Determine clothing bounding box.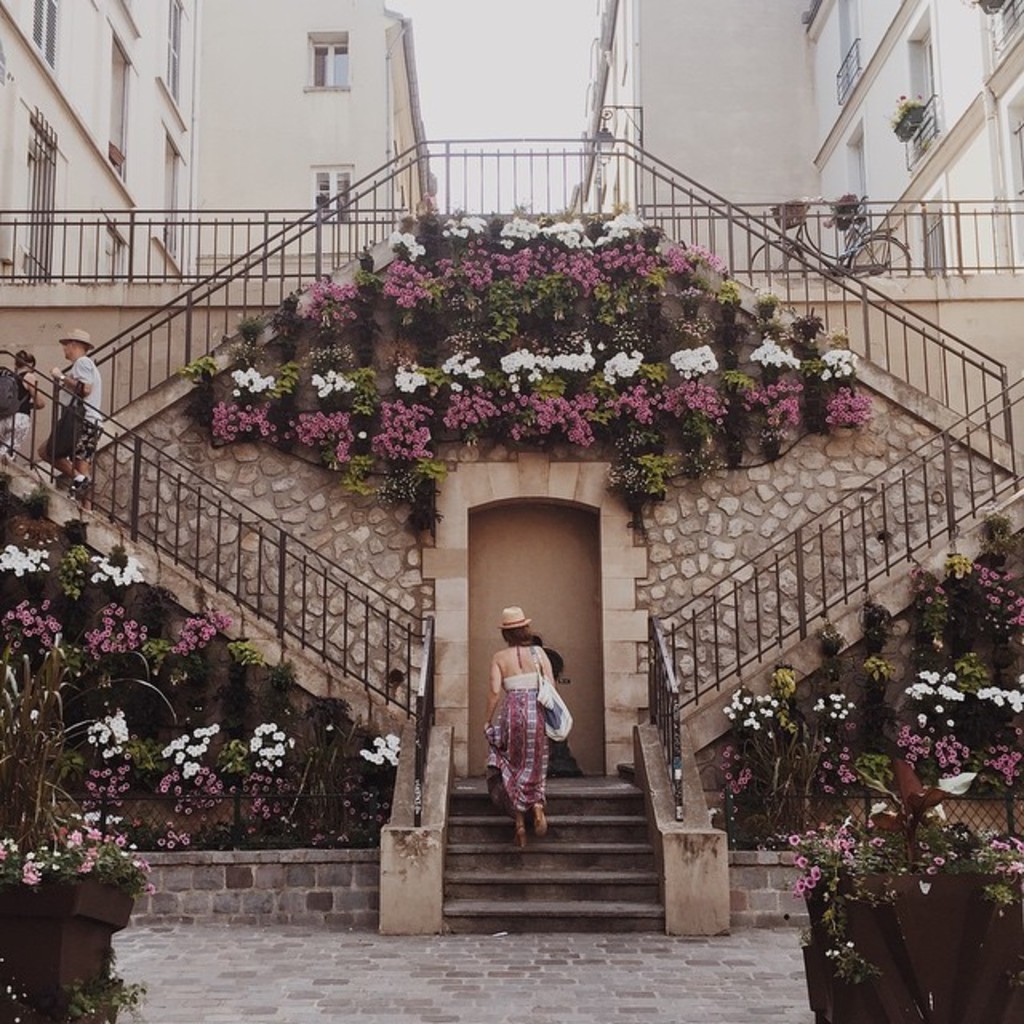
Determined: (470, 637, 563, 822).
